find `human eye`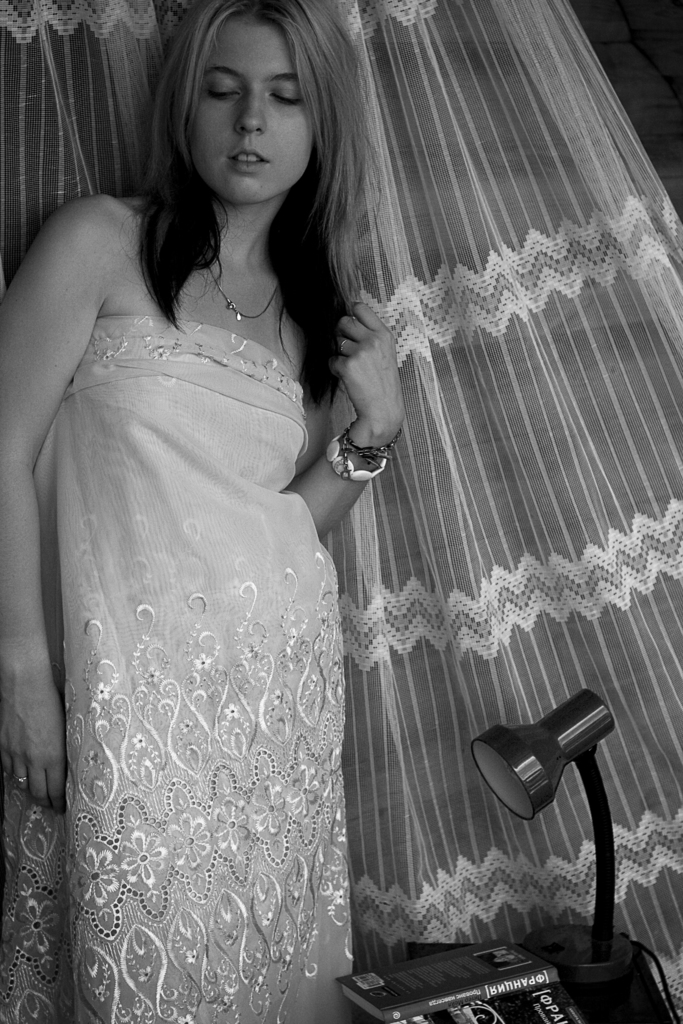
264 83 302 106
